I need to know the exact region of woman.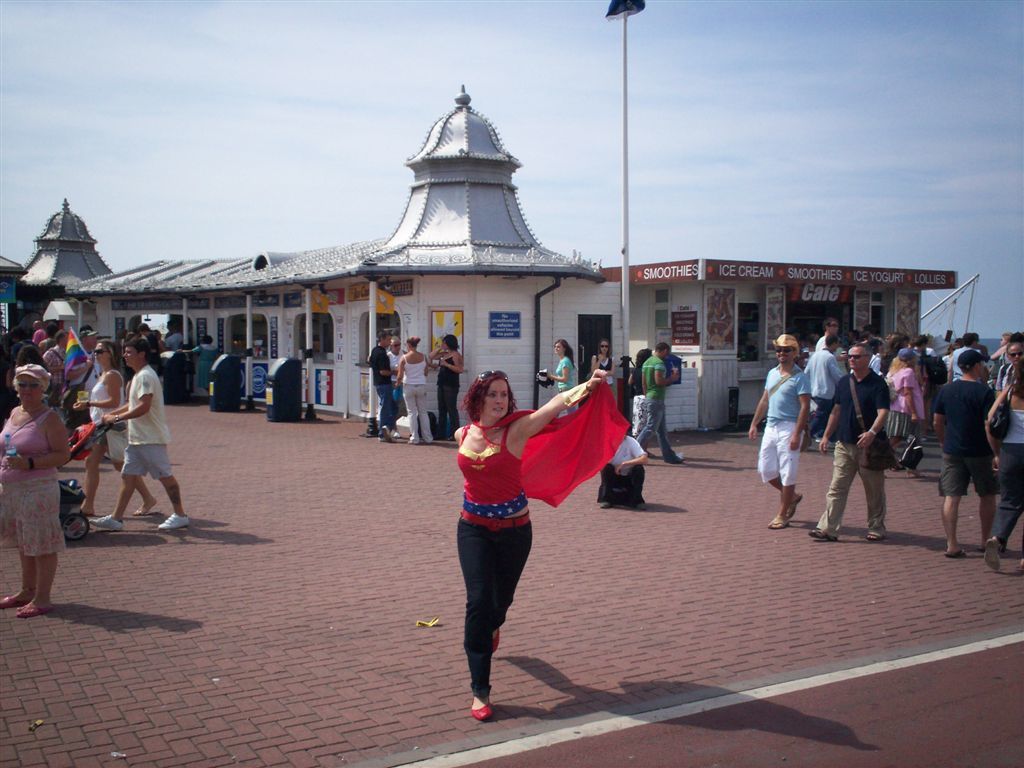
Region: (left=588, top=340, right=614, bottom=375).
